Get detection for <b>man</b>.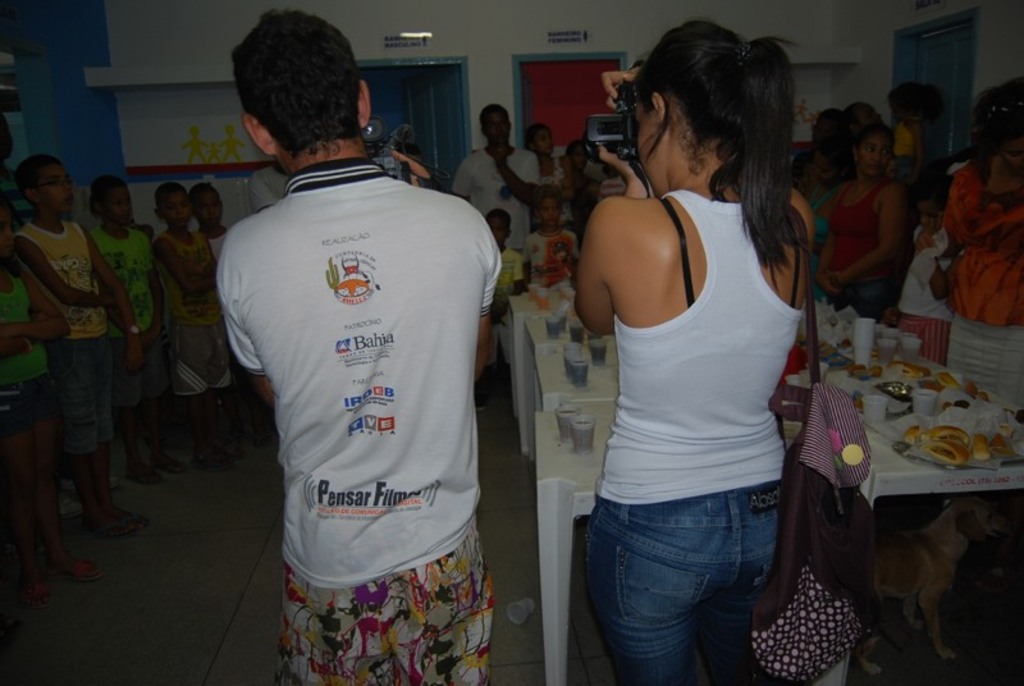
Detection: bbox(251, 155, 292, 214).
